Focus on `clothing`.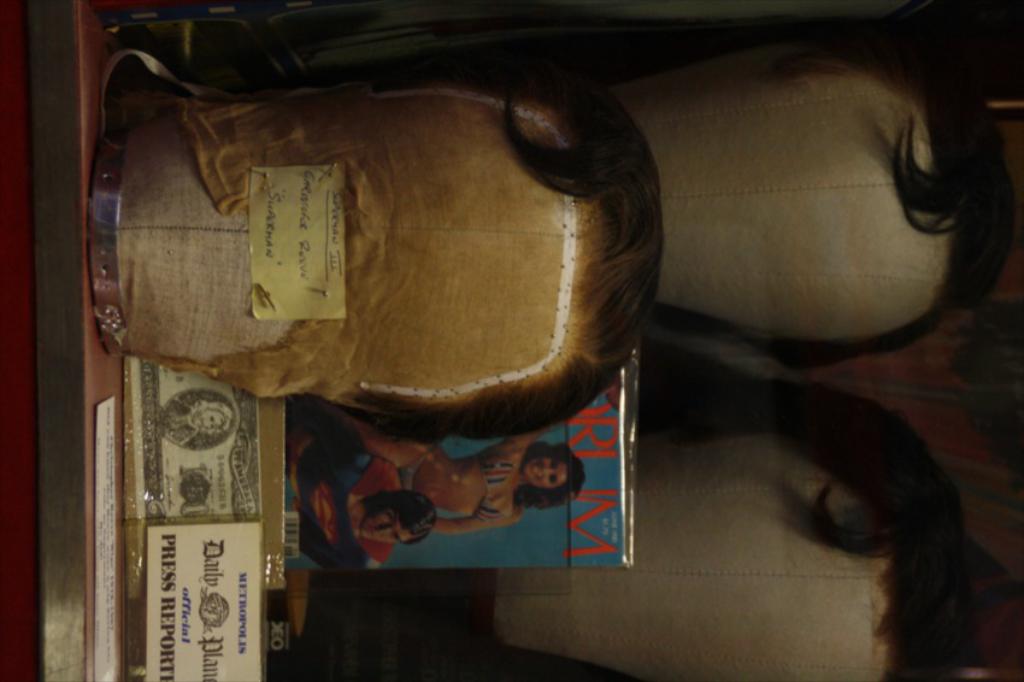
Focused at rect(400, 446, 519, 525).
